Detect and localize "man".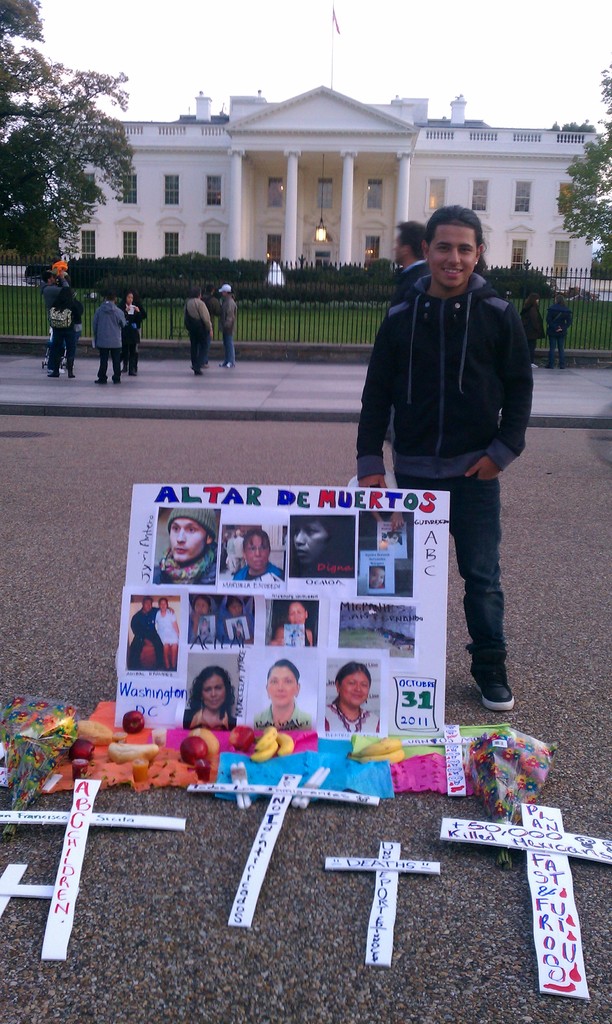
Localized at (232,529,244,571).
